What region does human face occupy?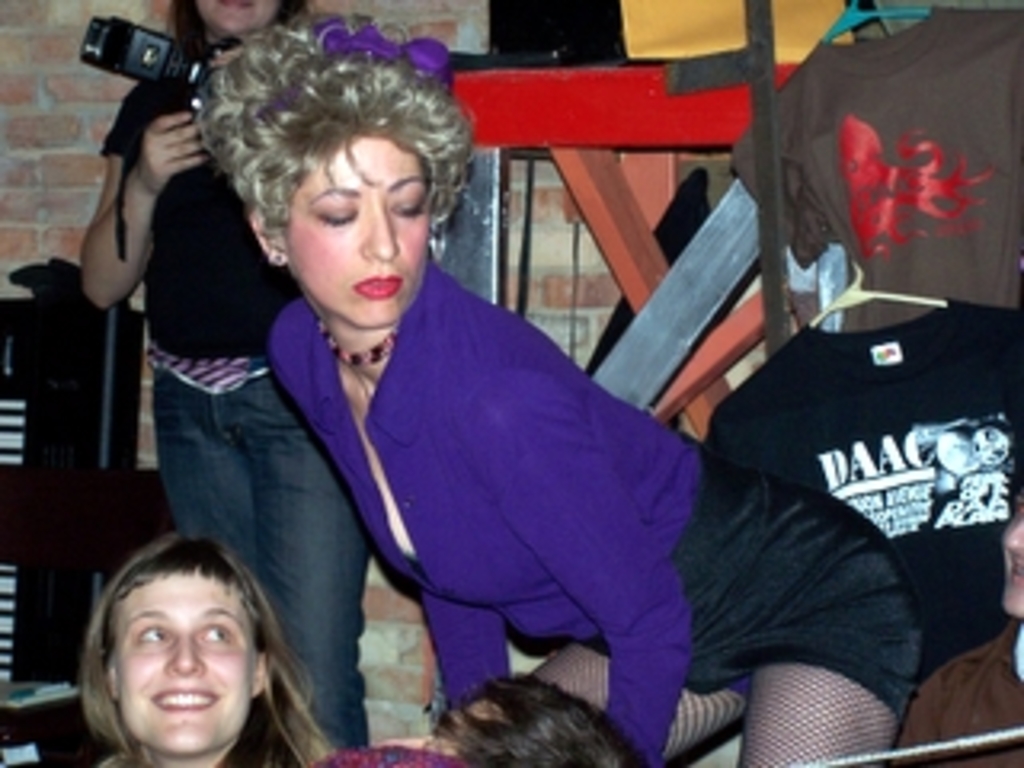
left=192, top=0, right=285, bottom=35.
